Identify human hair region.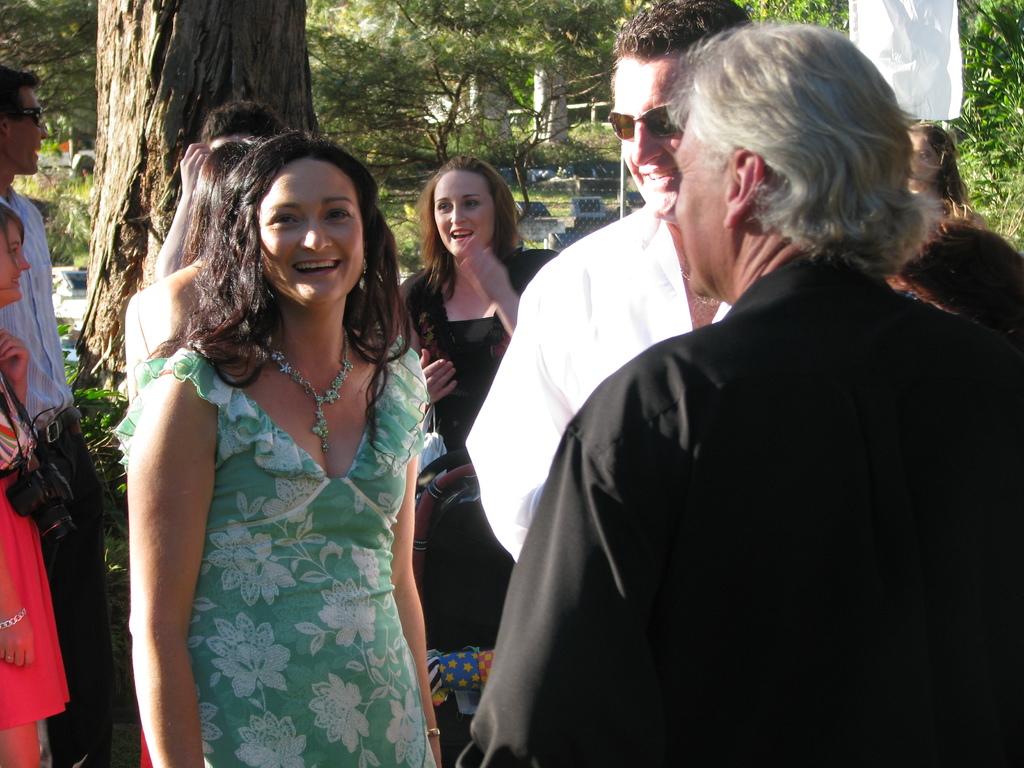
Region: 609, 0, 756, 102.
